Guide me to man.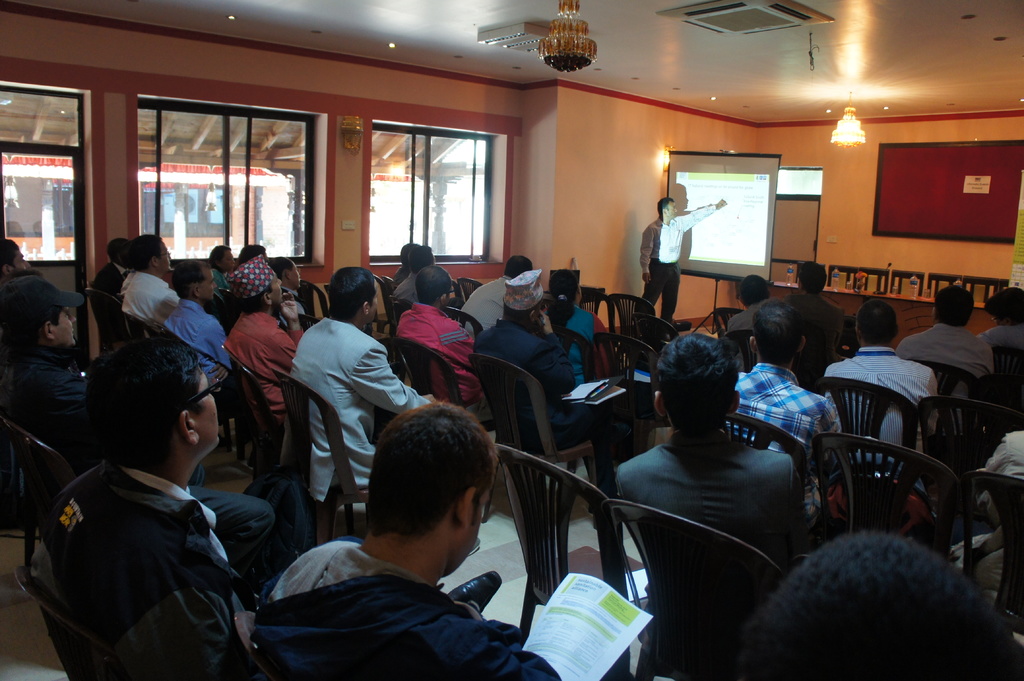
Guidance: [392, 243, 465, 302].
